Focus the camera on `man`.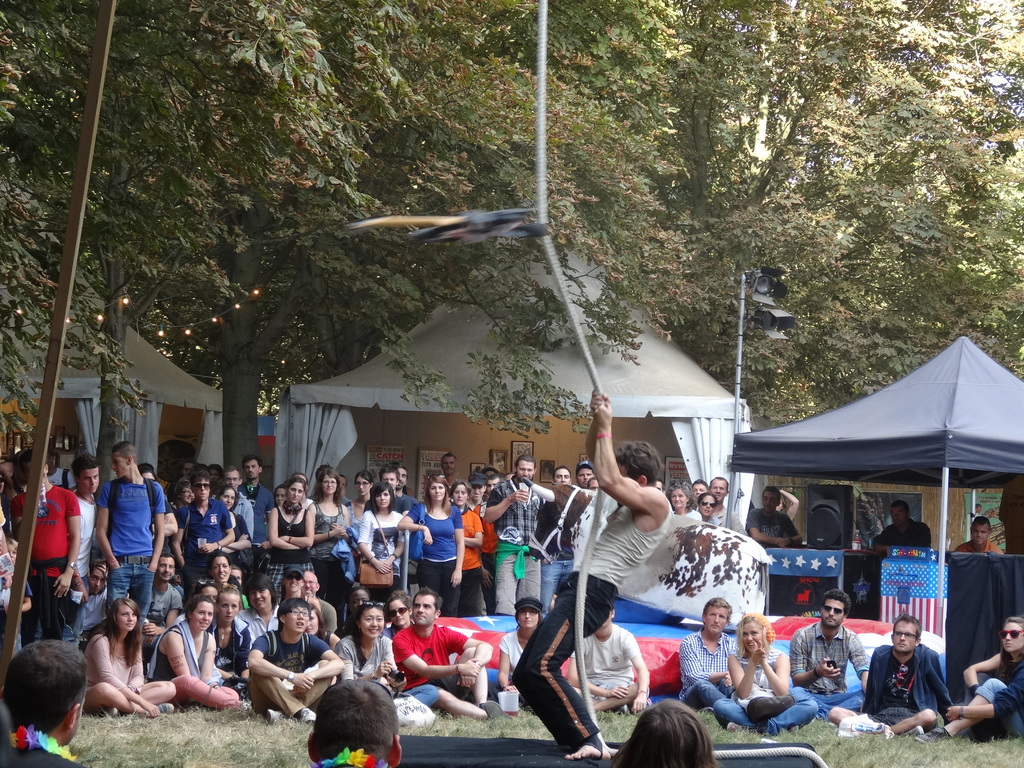
Focus region: box=[93, 435, 164, 636].
